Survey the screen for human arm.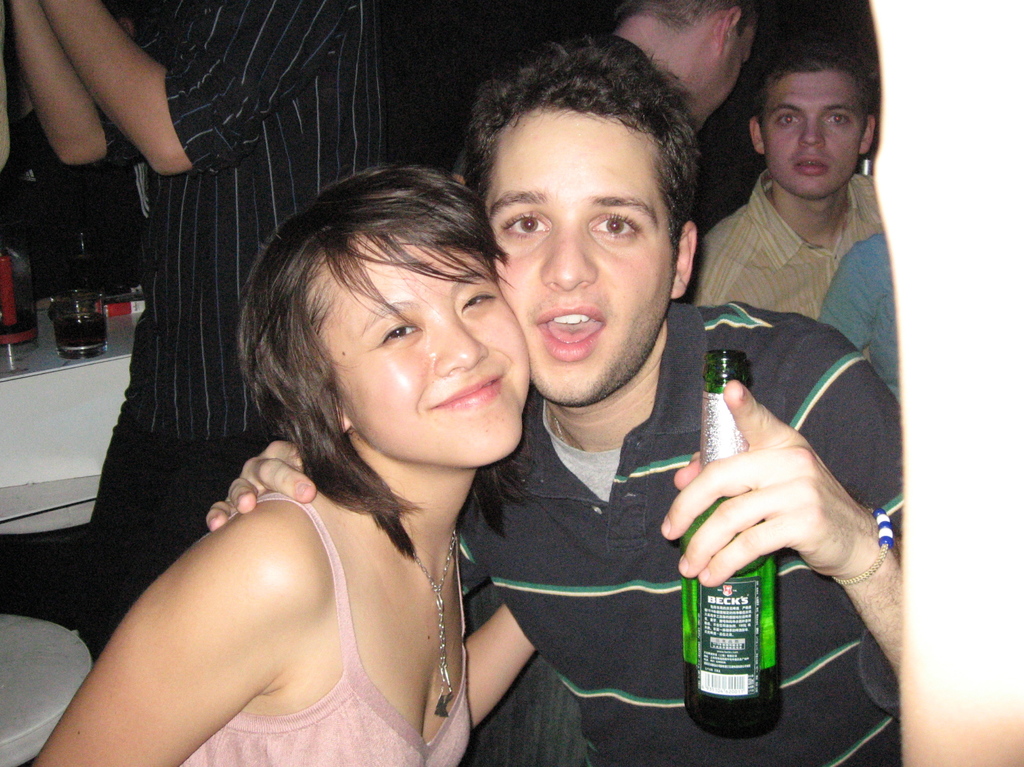
Survey found: [x1=17, y1=492, x2=345, y2=766].
